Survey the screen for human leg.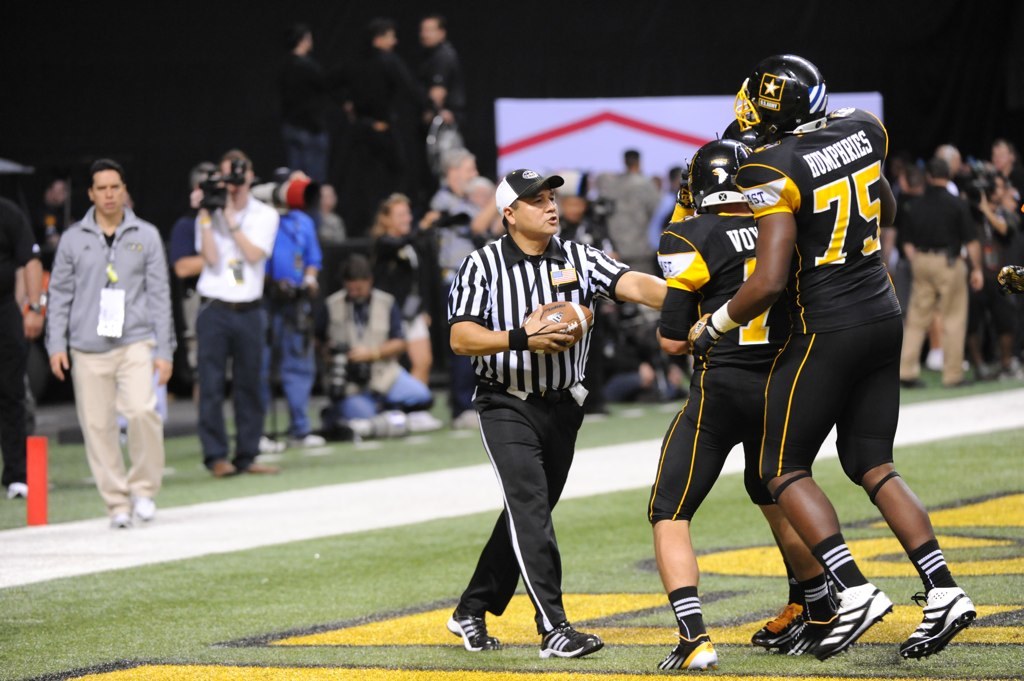
Survey found: crop(230, 307, 265, 470).
